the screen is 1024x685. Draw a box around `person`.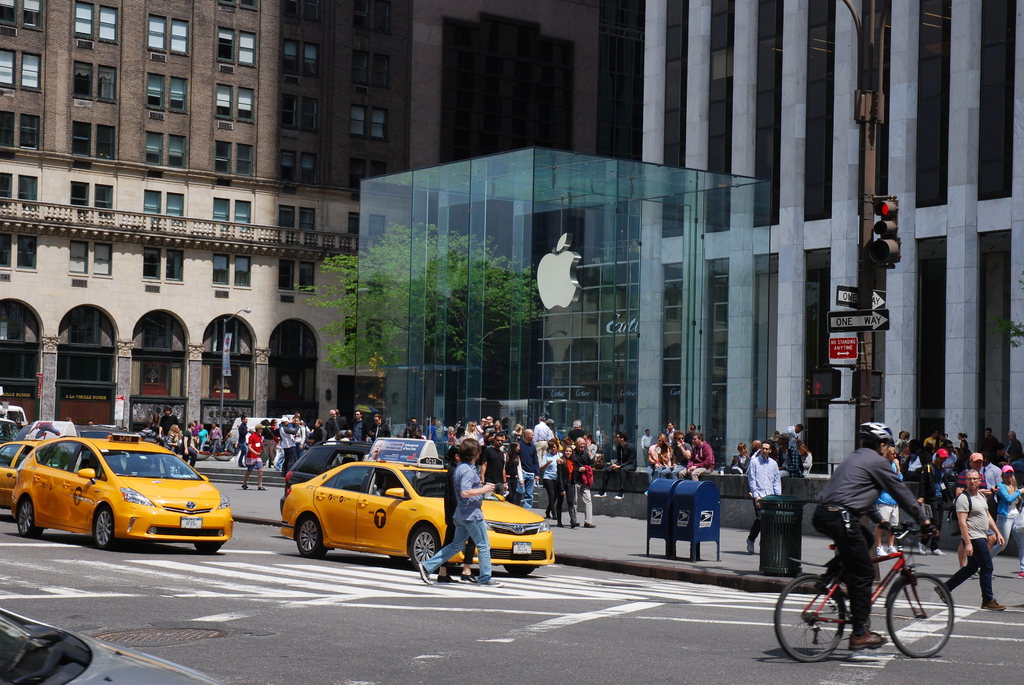
left=240, top=418, right=261, bottom=454.
